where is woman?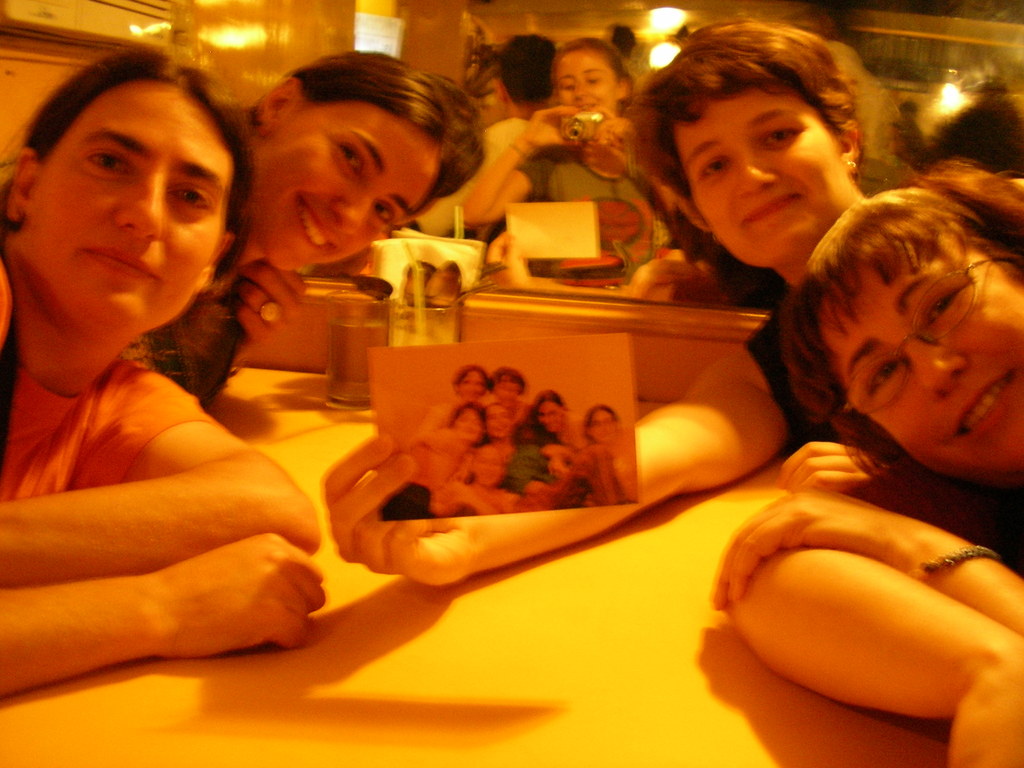
531 390 588 477.
